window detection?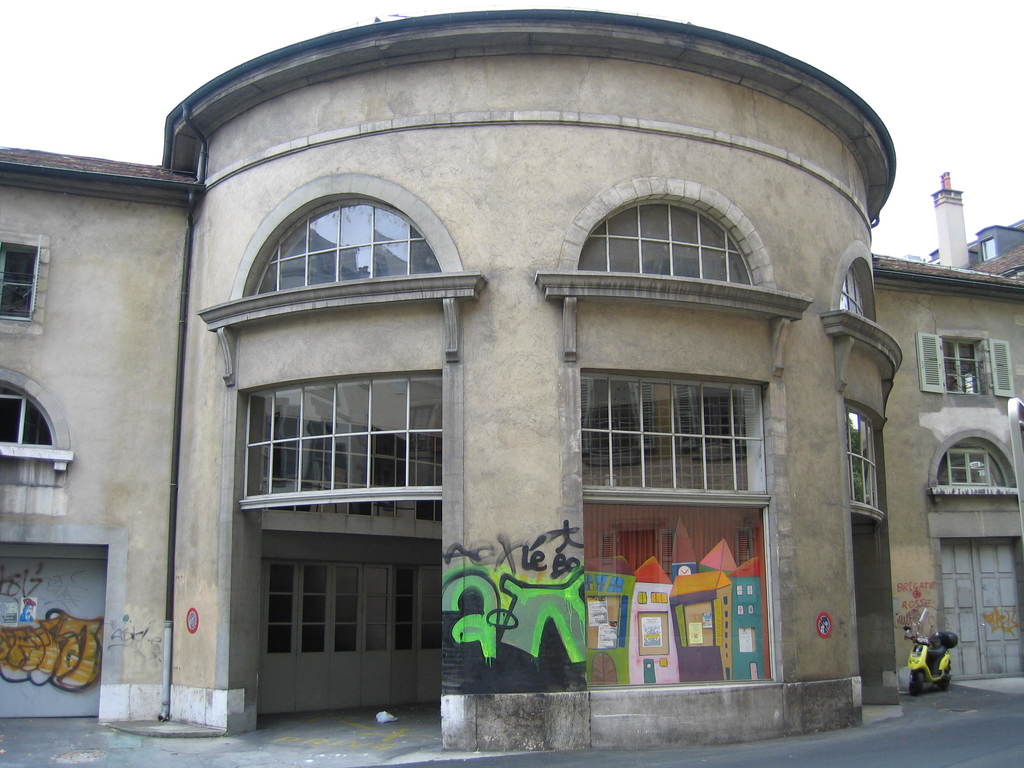
detection(847, 404, 884, 511)
